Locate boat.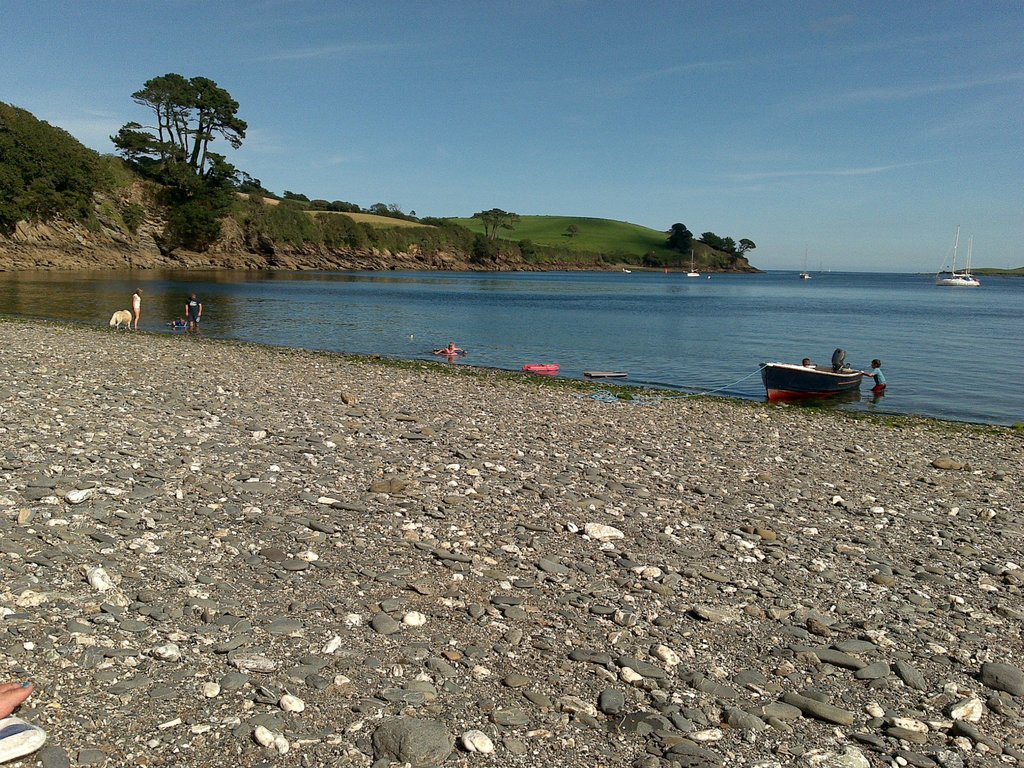
Bounding box: rect(932, 230, 984, 288).
